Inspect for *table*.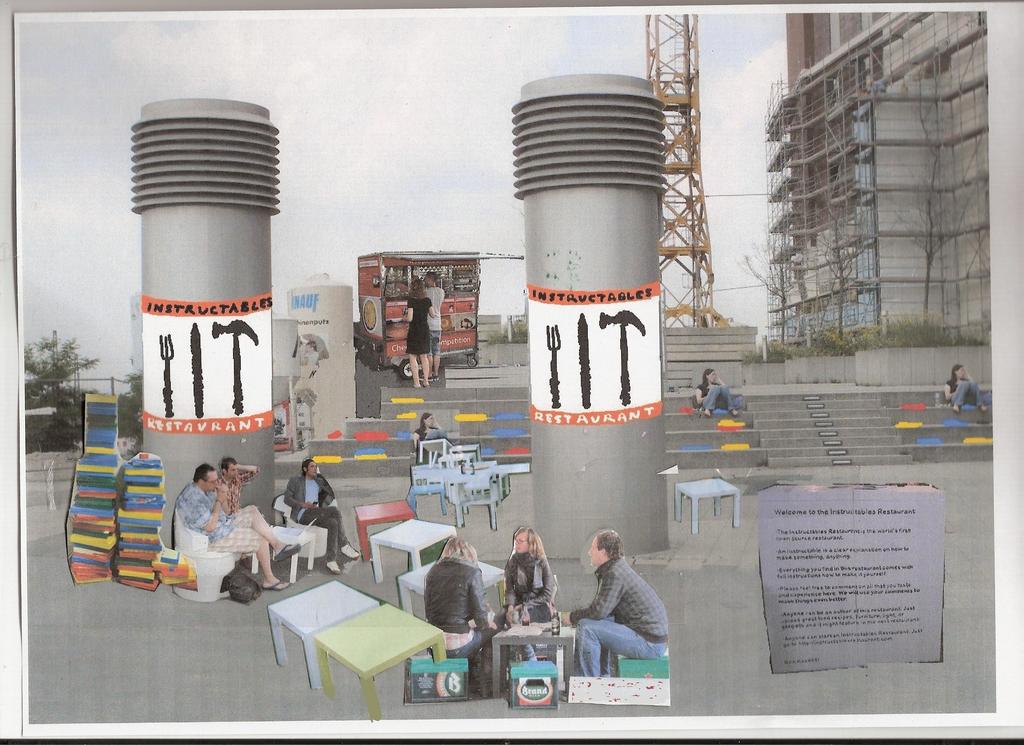
Inspection: left=309, top=603, right=442, bottom=716.
